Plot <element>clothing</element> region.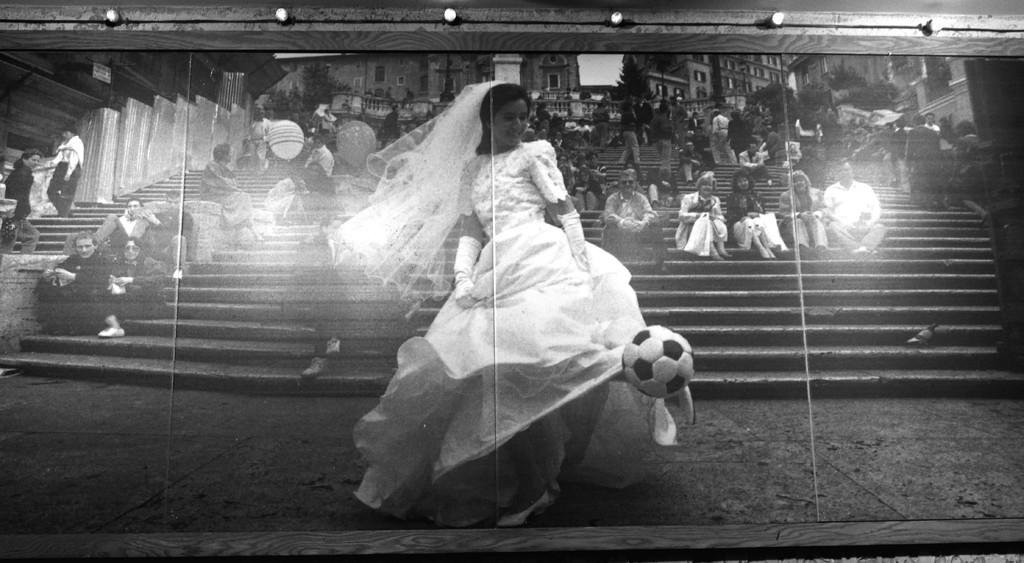
Plotted at select_region(377, 133, 649, 492).
